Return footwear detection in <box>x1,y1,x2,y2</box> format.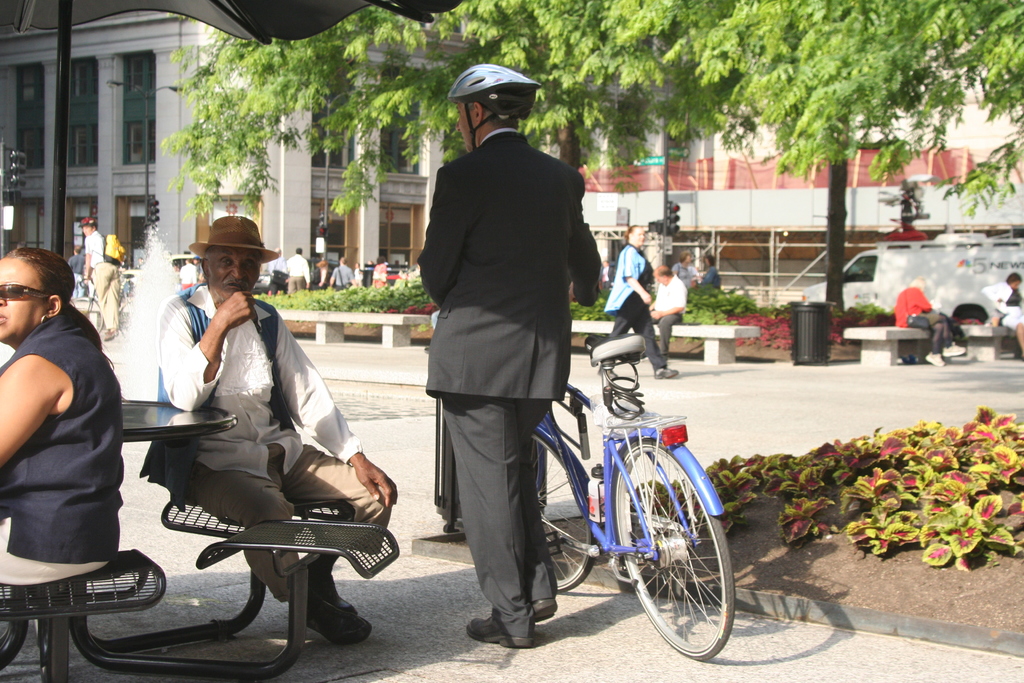
<box>652,365,682,378</box>.
